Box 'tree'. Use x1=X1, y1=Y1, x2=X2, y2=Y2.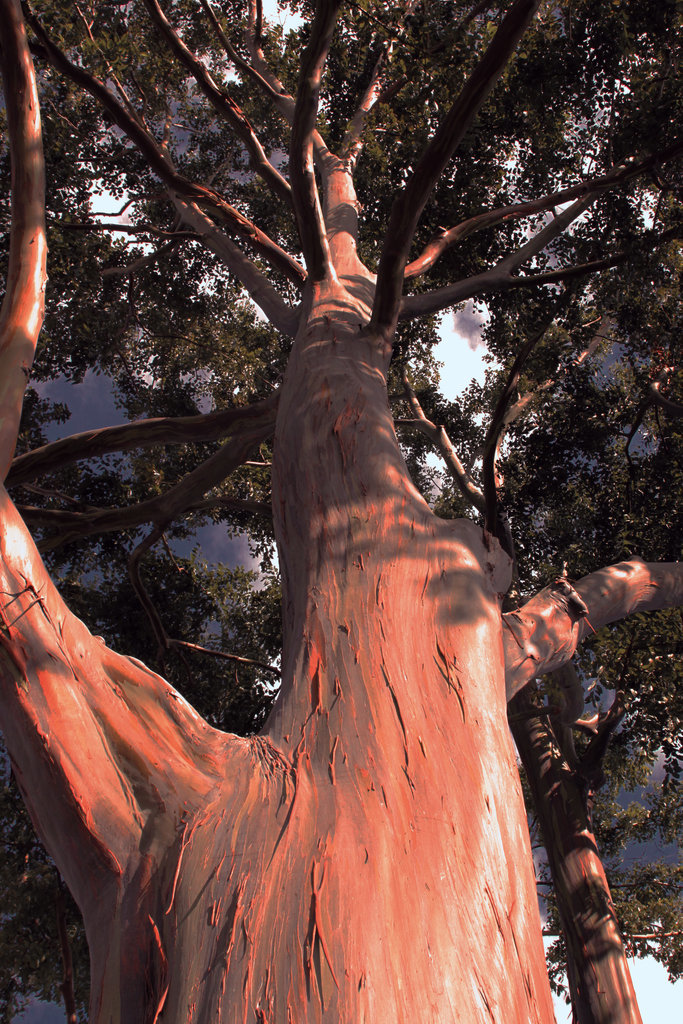
x1=0, y1=0, x2=665, y2=1023.
